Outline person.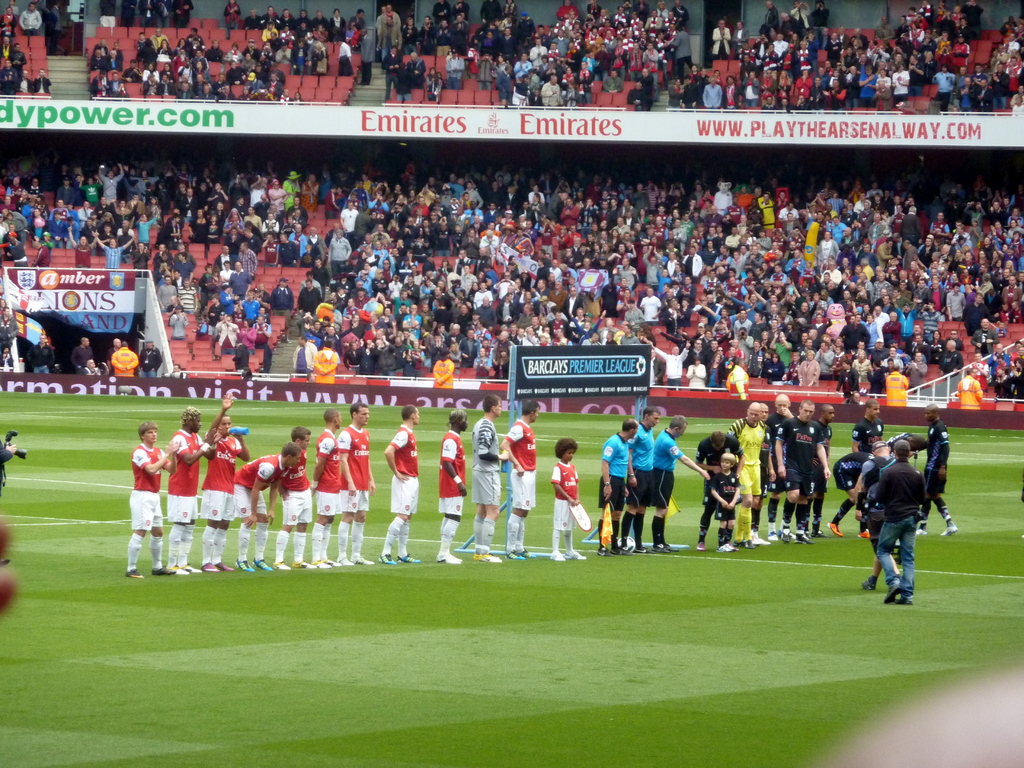
Outline: crop(883, 364, 909, 408).
